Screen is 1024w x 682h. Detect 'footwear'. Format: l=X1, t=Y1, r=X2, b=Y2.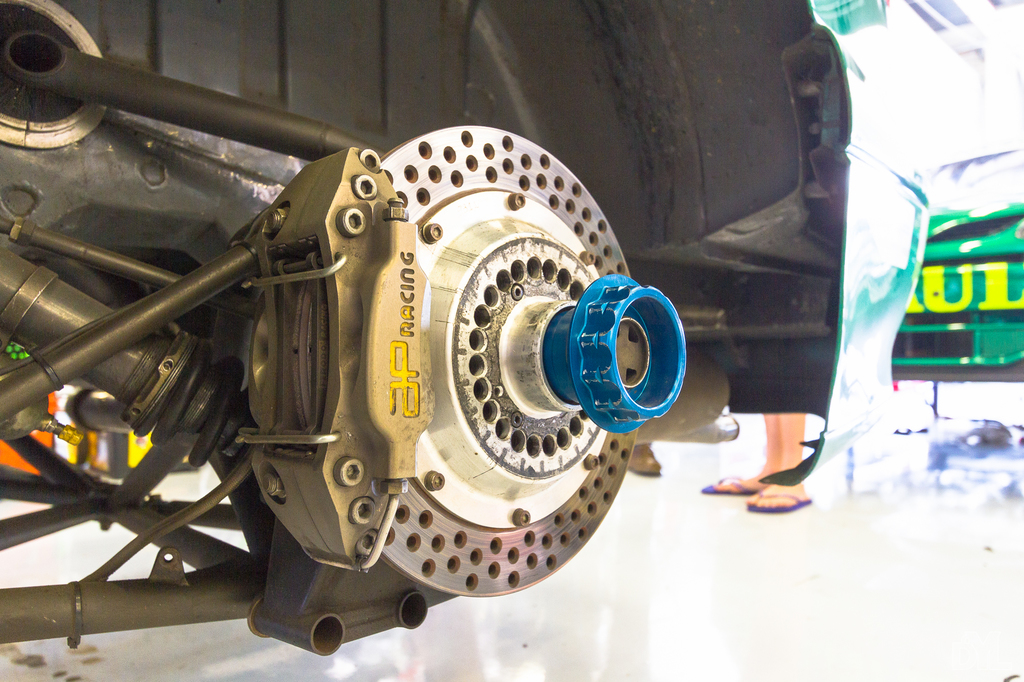
l=701, t=477, r=755, b=493.
